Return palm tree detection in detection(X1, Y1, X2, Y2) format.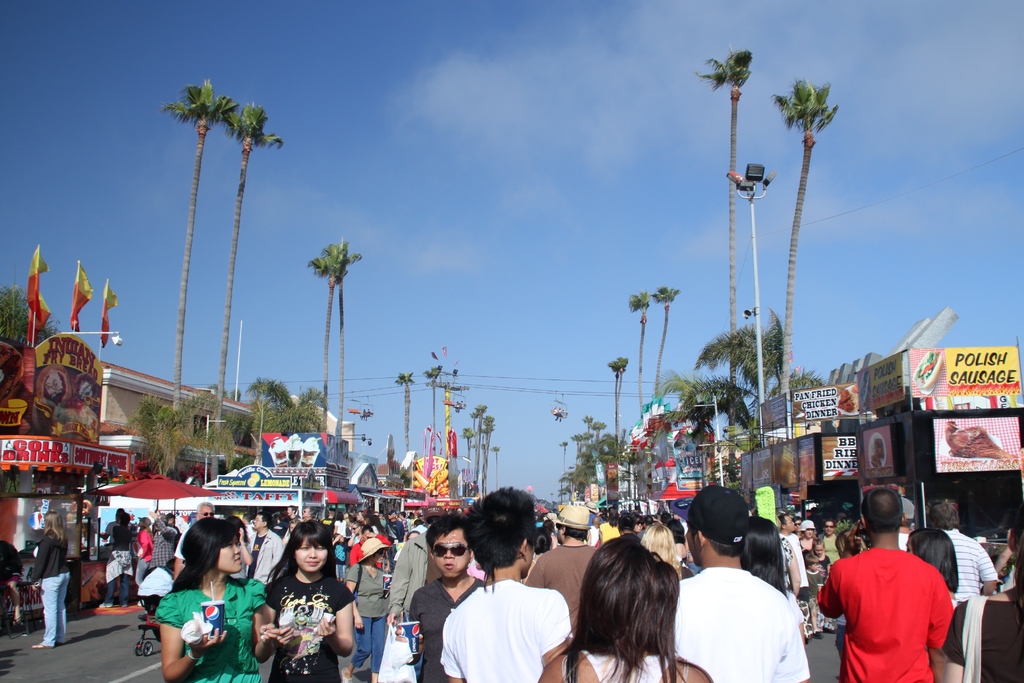
detection(698, 324, 757, 469).
